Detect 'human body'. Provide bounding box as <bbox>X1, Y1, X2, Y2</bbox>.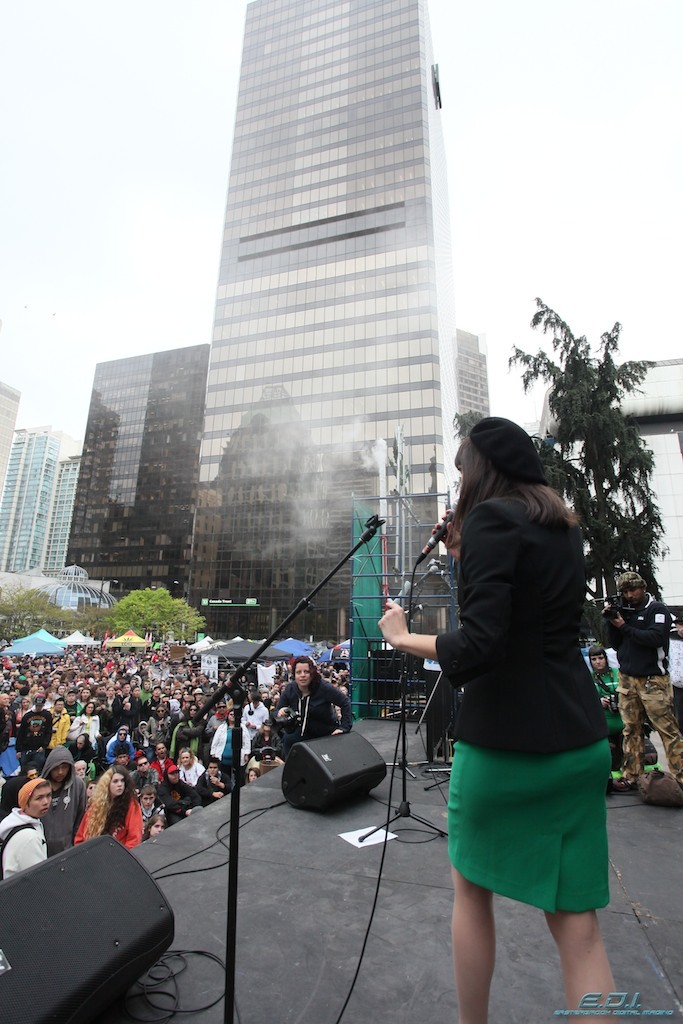
<bbox>126, 684, 142, 730</bbox>.
